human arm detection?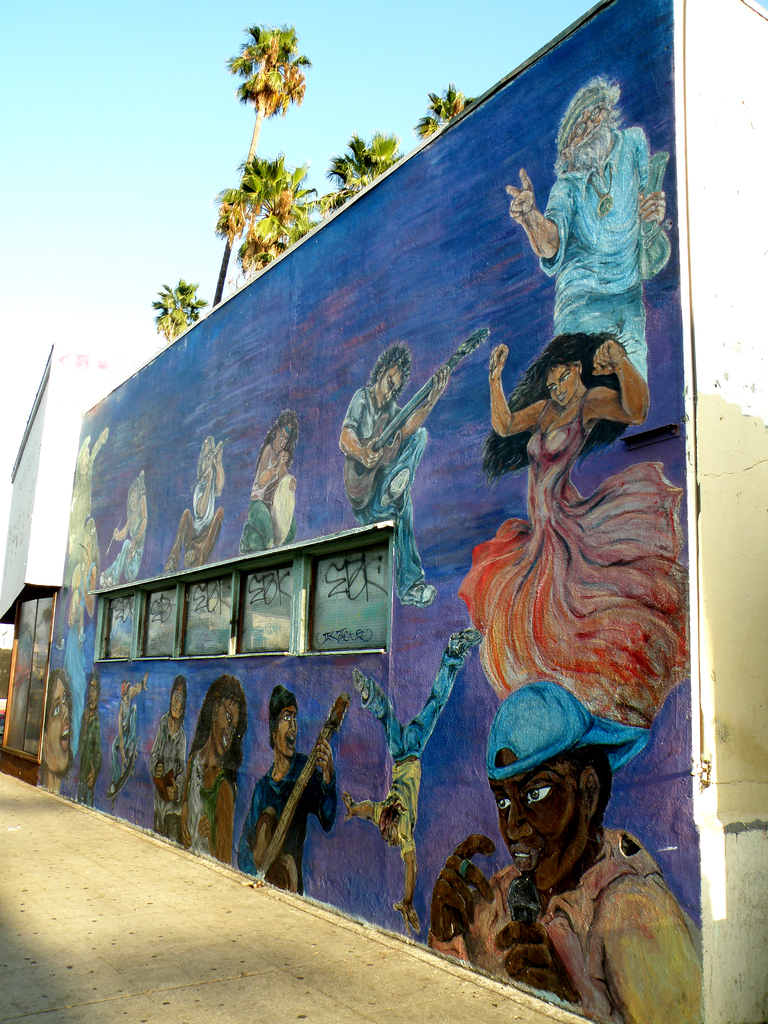
detection(116, 698, 129, 781)
